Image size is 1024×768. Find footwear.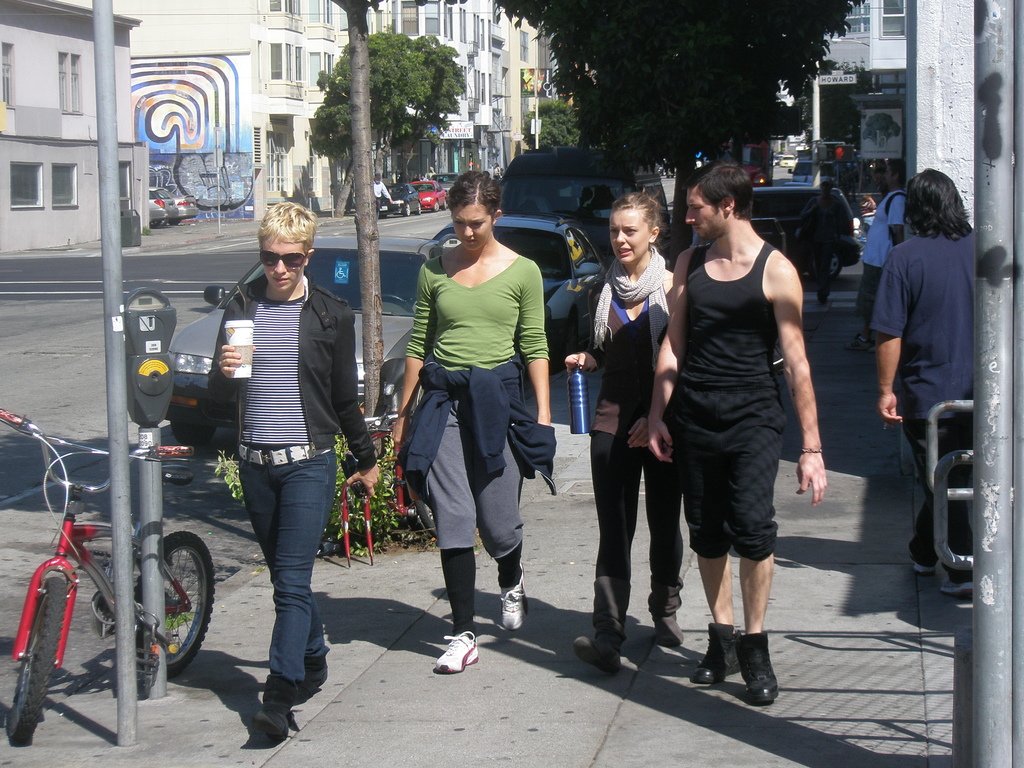
500, 563, 525, 632.
